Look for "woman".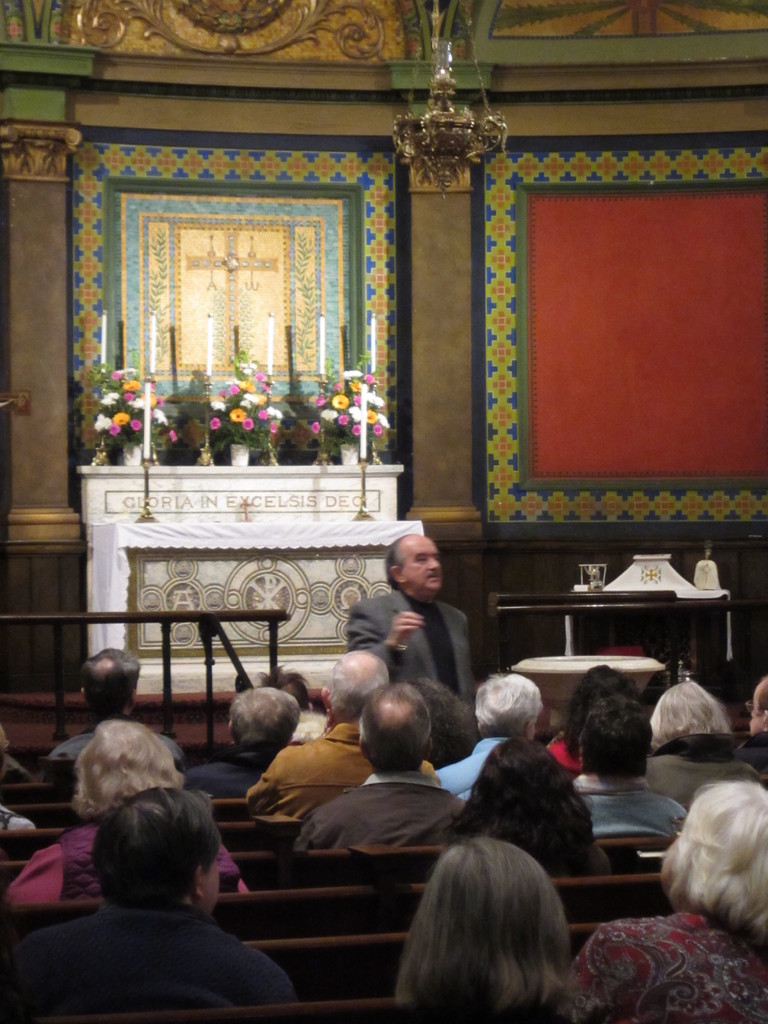
Found: [420, 684, 486, 767].
